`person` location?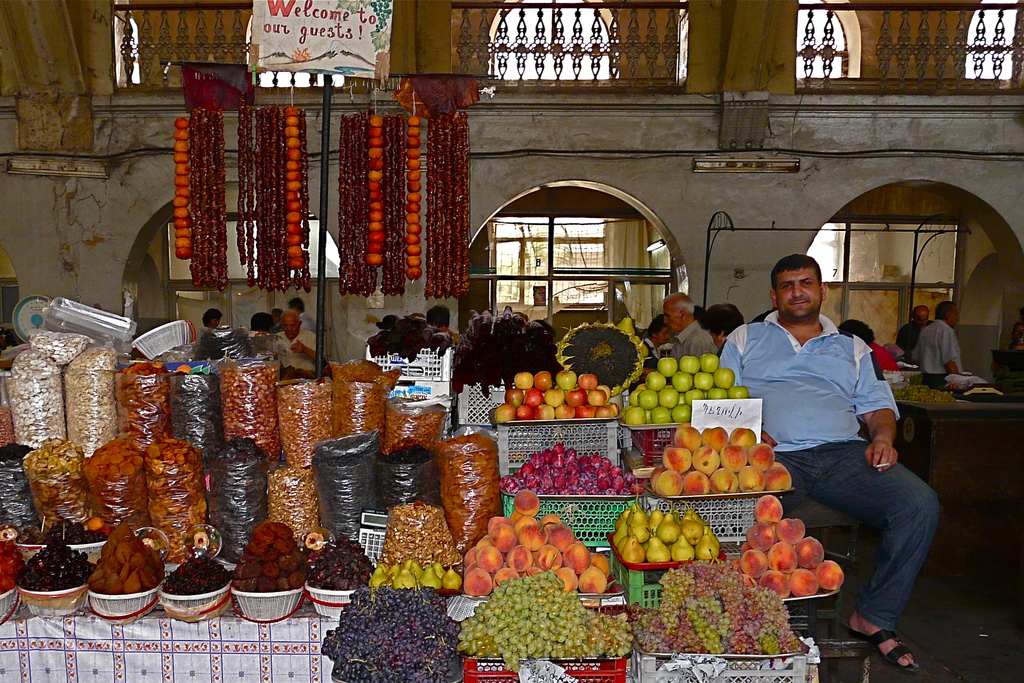
x1=836, y1=315, x2=906, y2=384
